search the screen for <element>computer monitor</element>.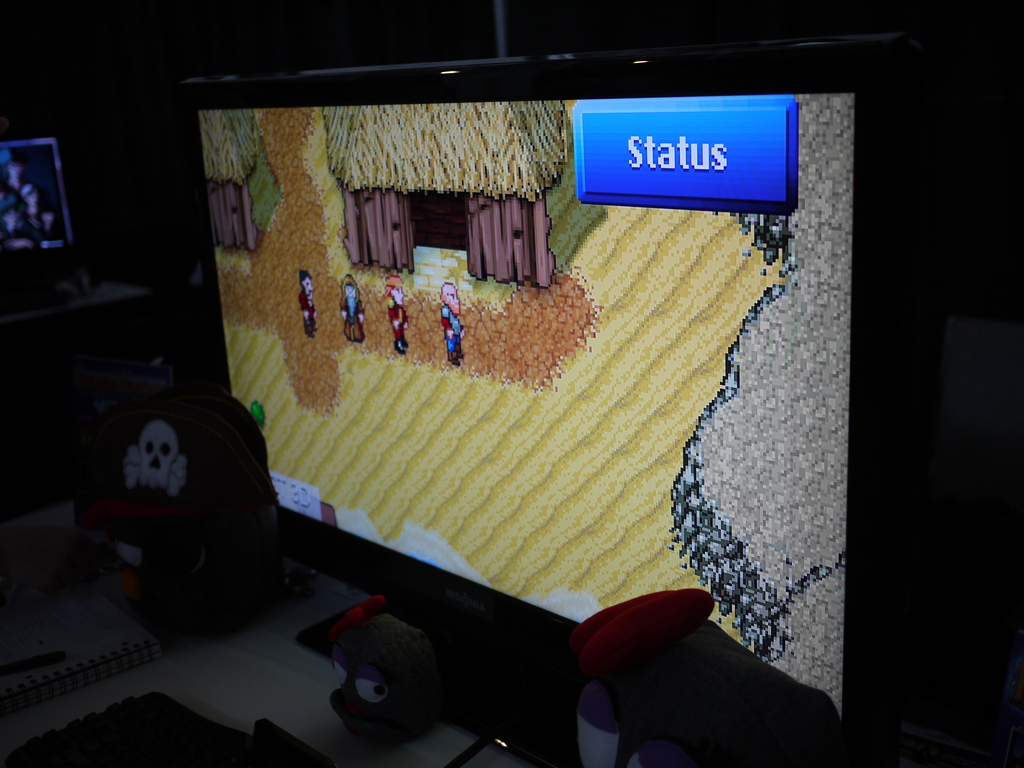
Found at BBox(176, 31, 912, 756).
